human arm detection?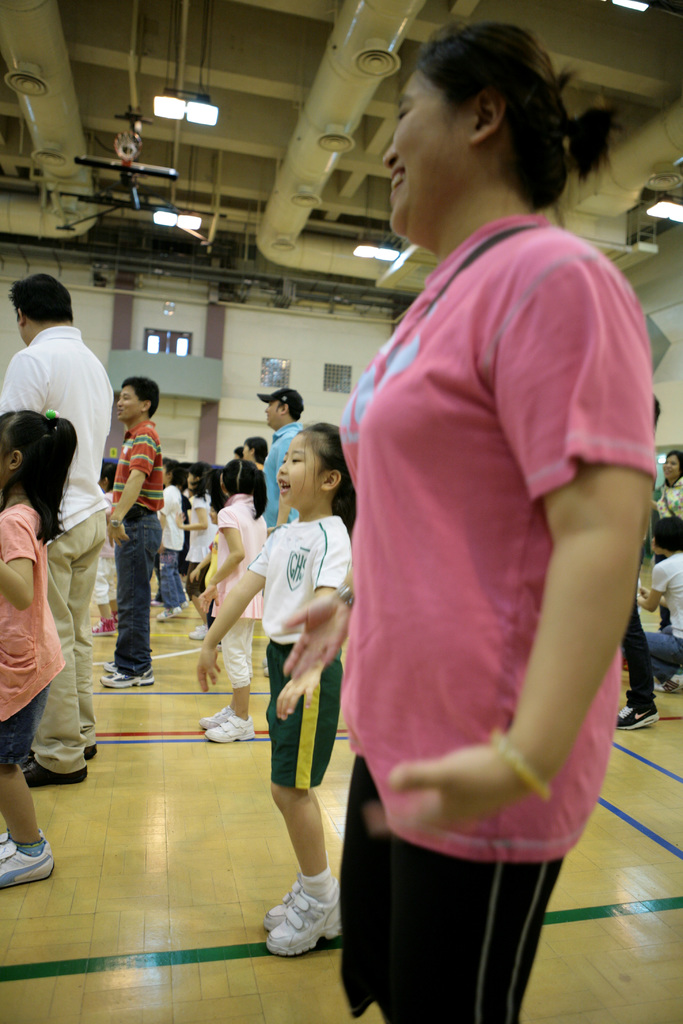
[x1=0, y1=511, x2=35, y2=612]
